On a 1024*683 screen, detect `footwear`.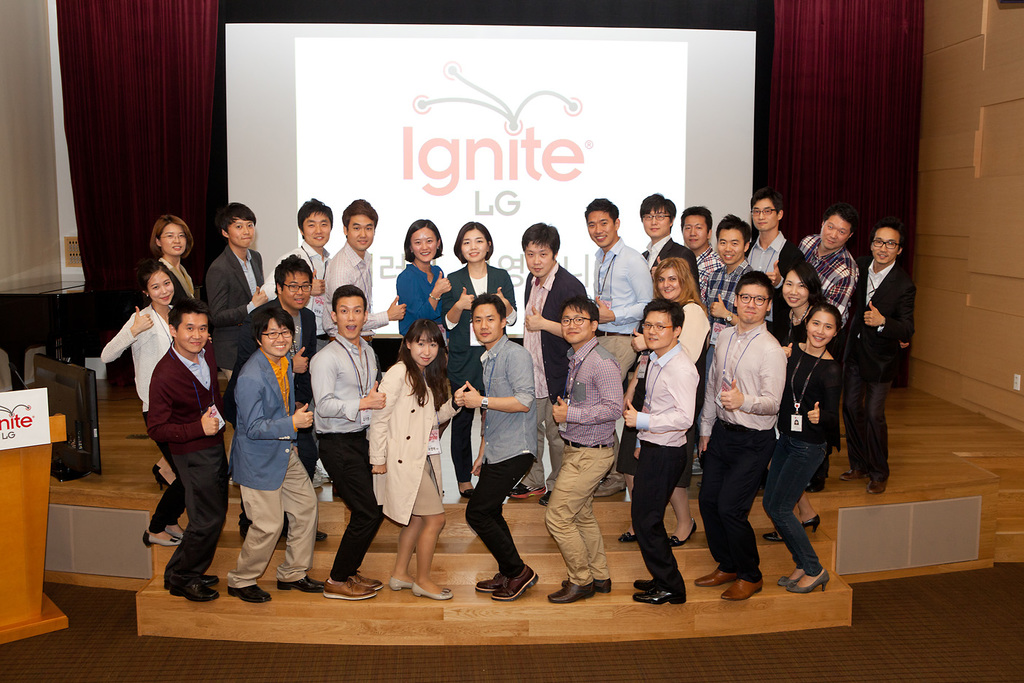
[759, 528, 786, 543].
